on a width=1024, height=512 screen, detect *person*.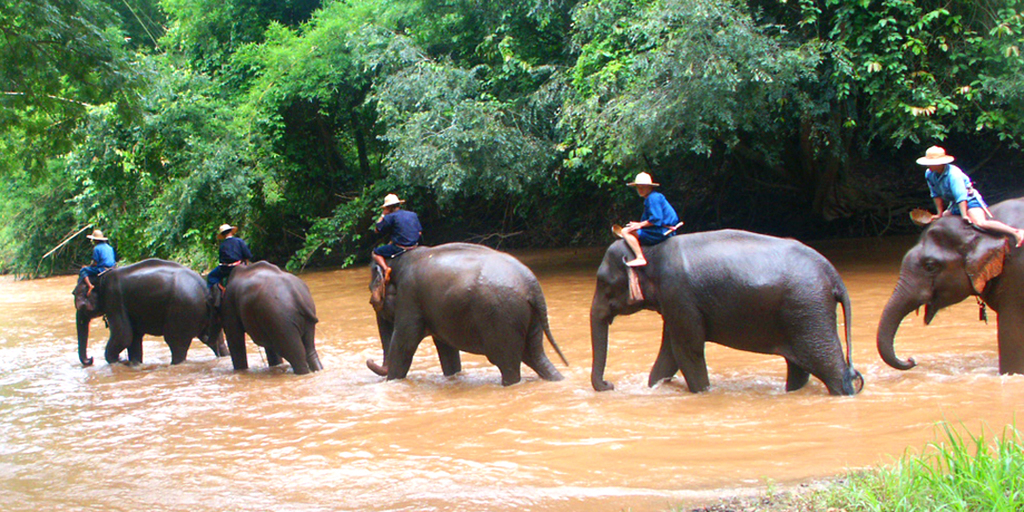
select_region(369, 191, 419, 284).
